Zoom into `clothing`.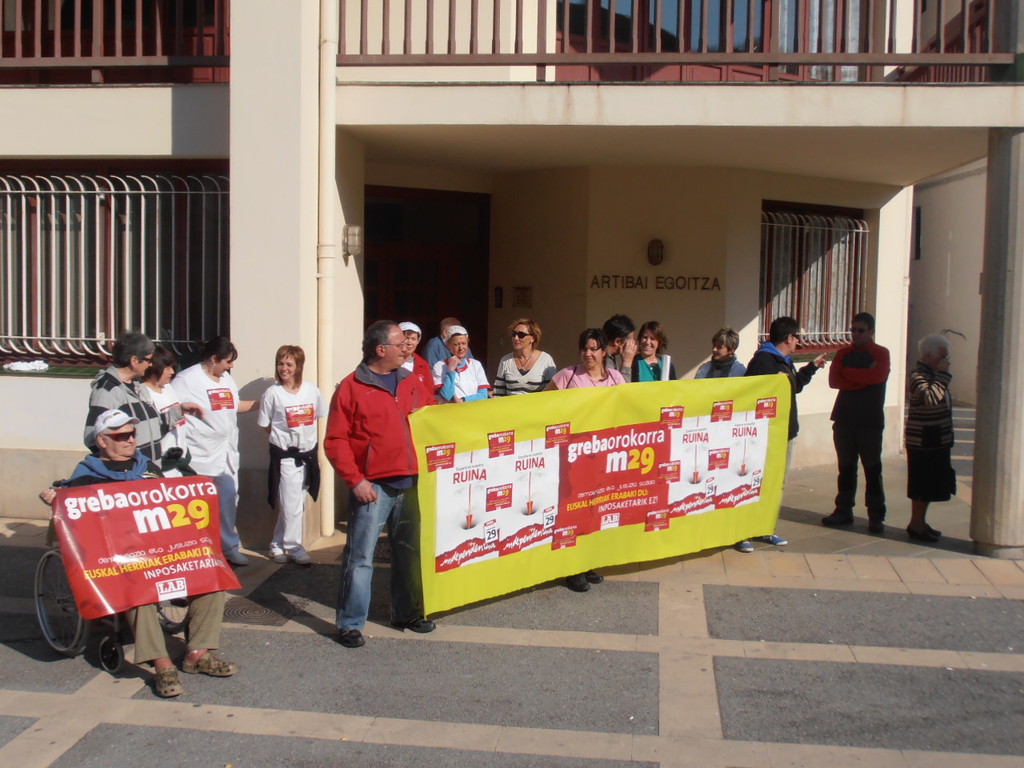
Zoom target: {"x1": 60, "y1": 462, "x2": 228, "y2": 662}.
